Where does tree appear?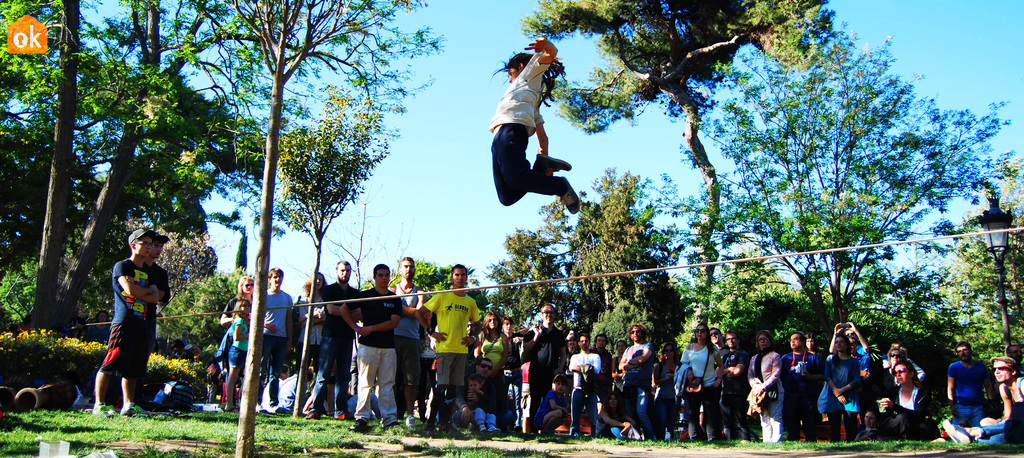
Appears at [x1=152, y1=268, x2=282, y2=415].
